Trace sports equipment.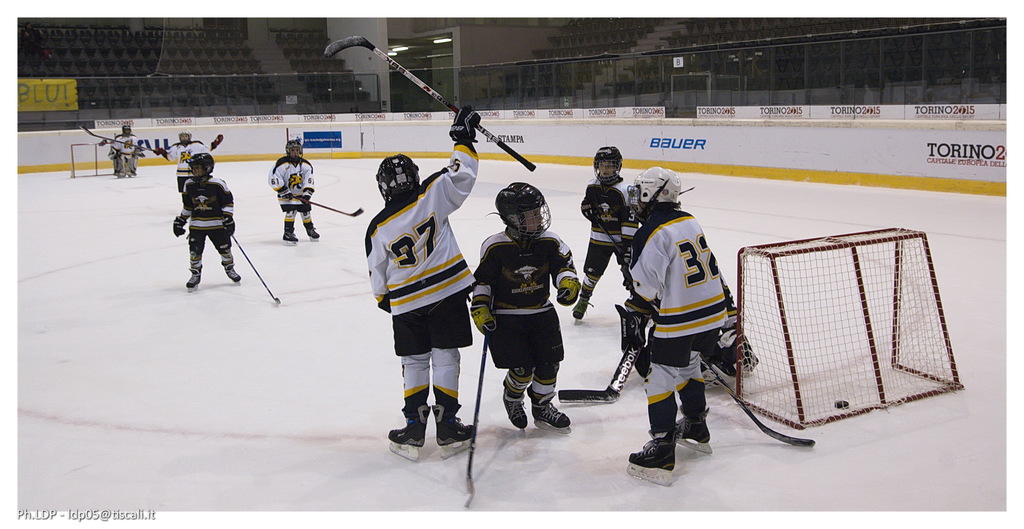
Traced to {"left": 467, "top": 297, "right": 497, "bottom": 338}.
